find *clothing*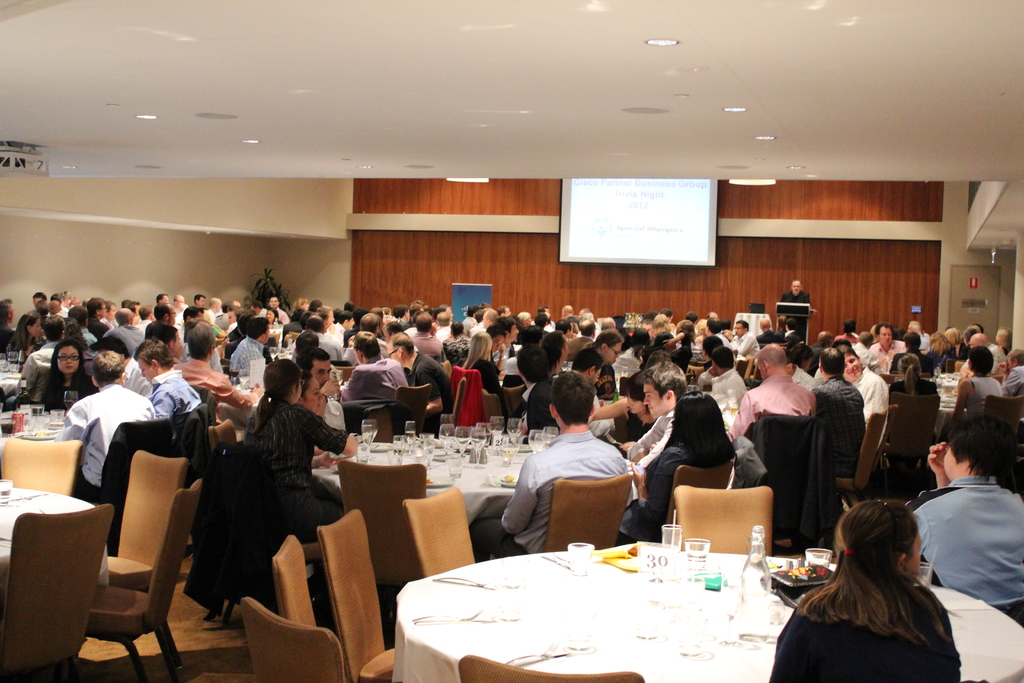
(849, 368, 889, 416)
